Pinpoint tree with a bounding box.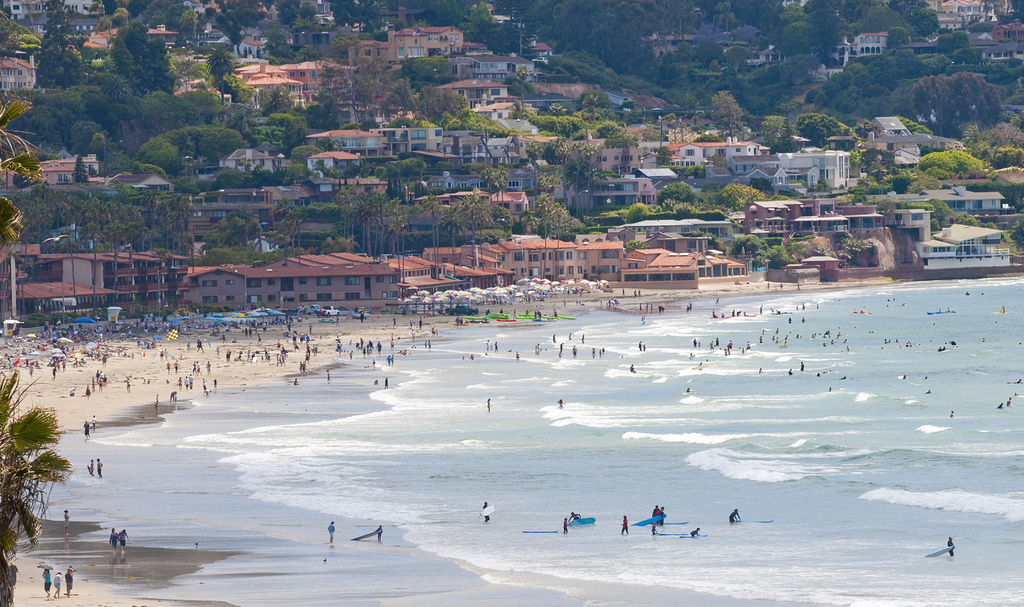
(890,0,921,10).
